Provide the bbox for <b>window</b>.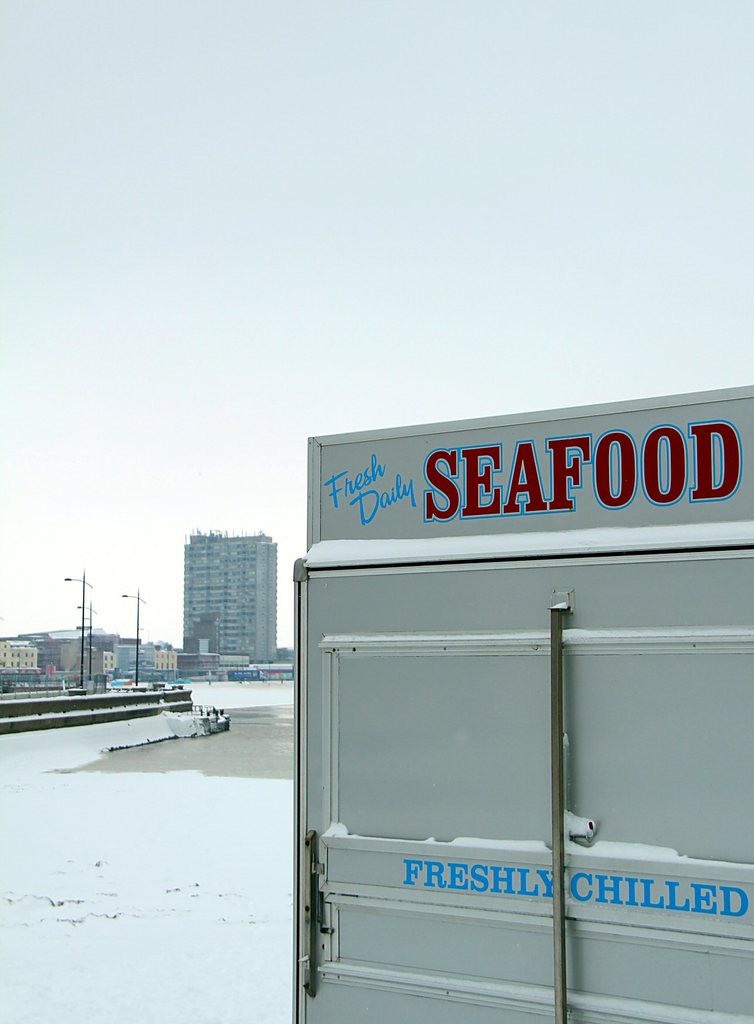
bbox(12, 649, 17, 656).
